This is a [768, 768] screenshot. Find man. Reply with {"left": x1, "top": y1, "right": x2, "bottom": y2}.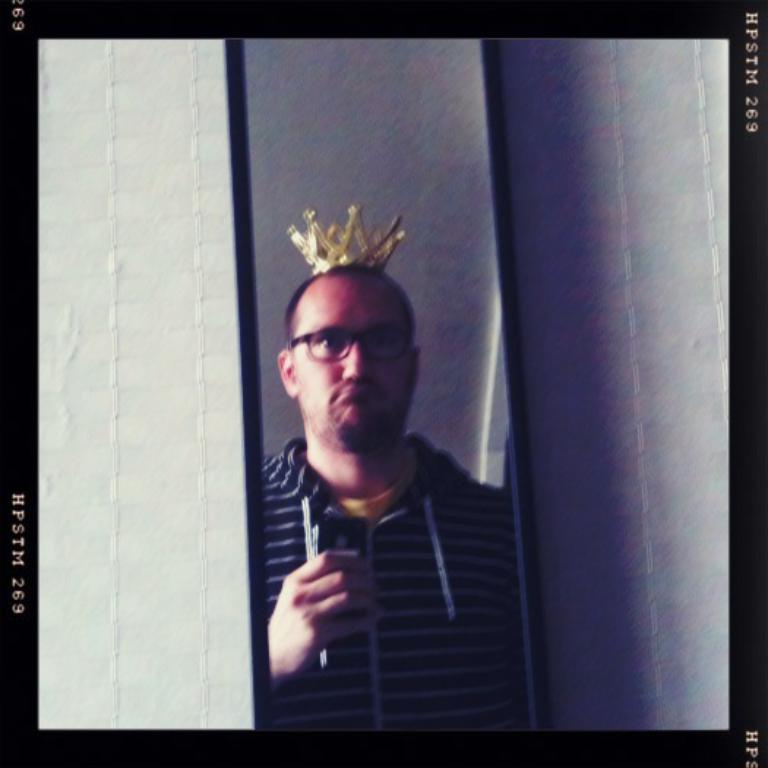
{"left": 236, "top": 246, "right": 541, "bottom": 731}.
